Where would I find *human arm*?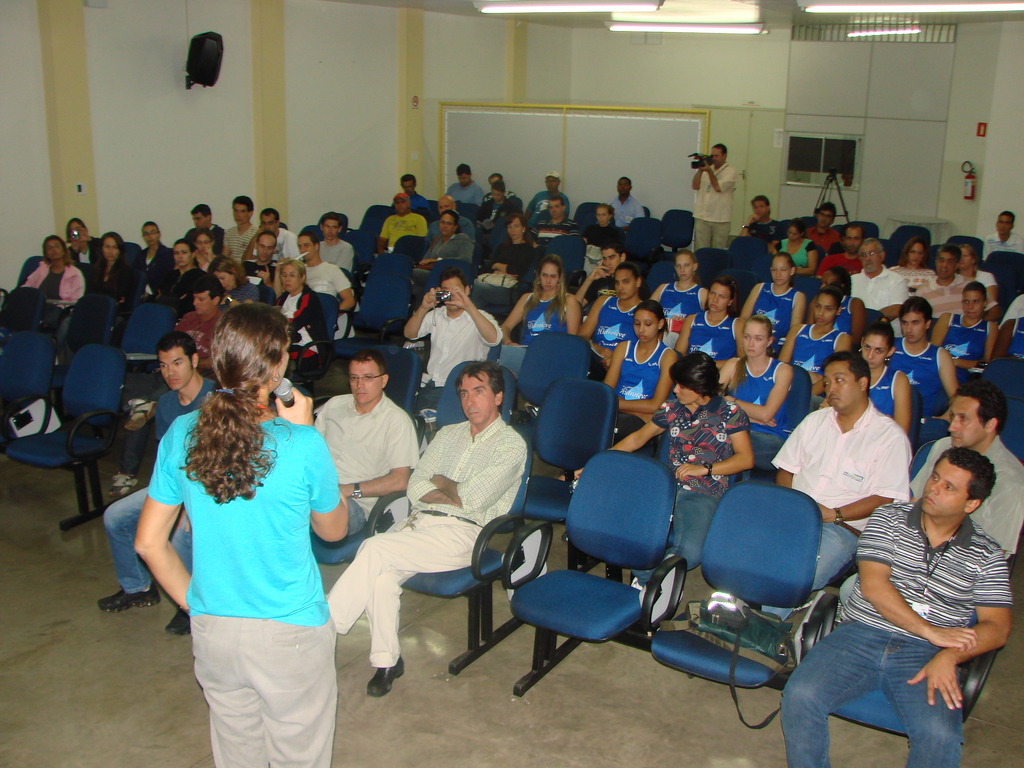
At crop(269, 383, 350, 546).
